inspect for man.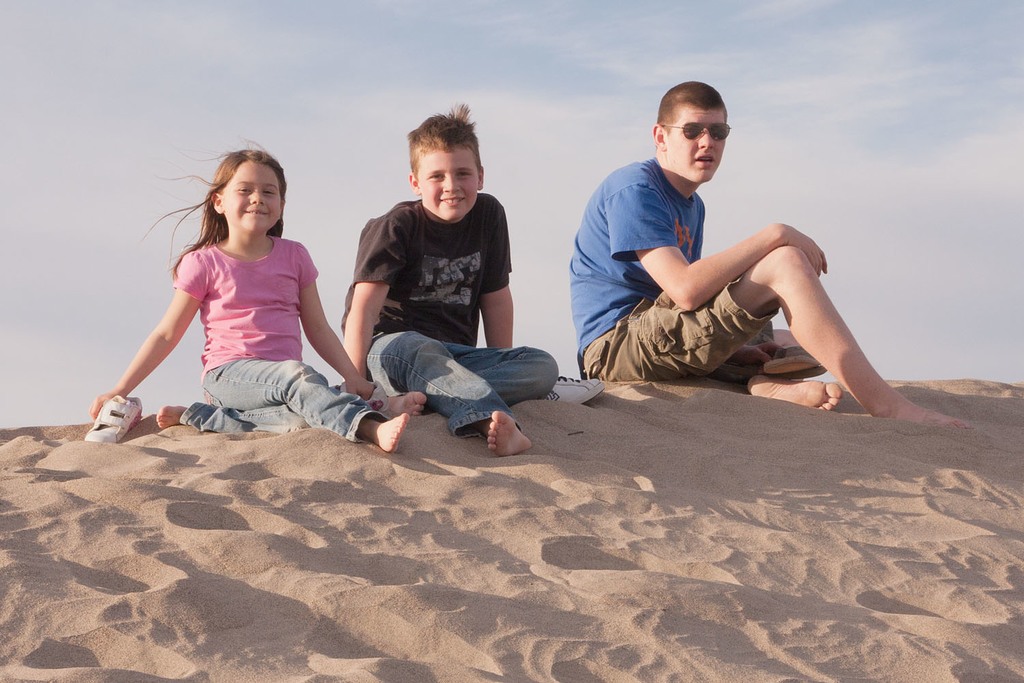
Inspection: (582, 100, 875, 417).
